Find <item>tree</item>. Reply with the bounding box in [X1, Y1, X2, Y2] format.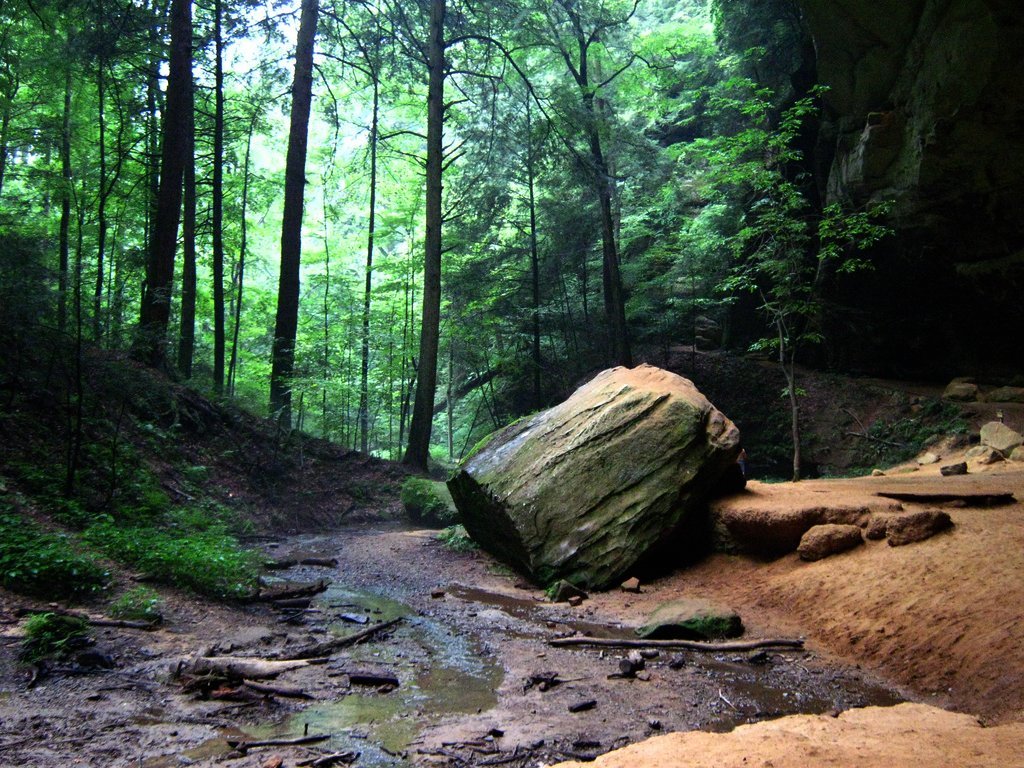
[692, 75, 891, 486].
